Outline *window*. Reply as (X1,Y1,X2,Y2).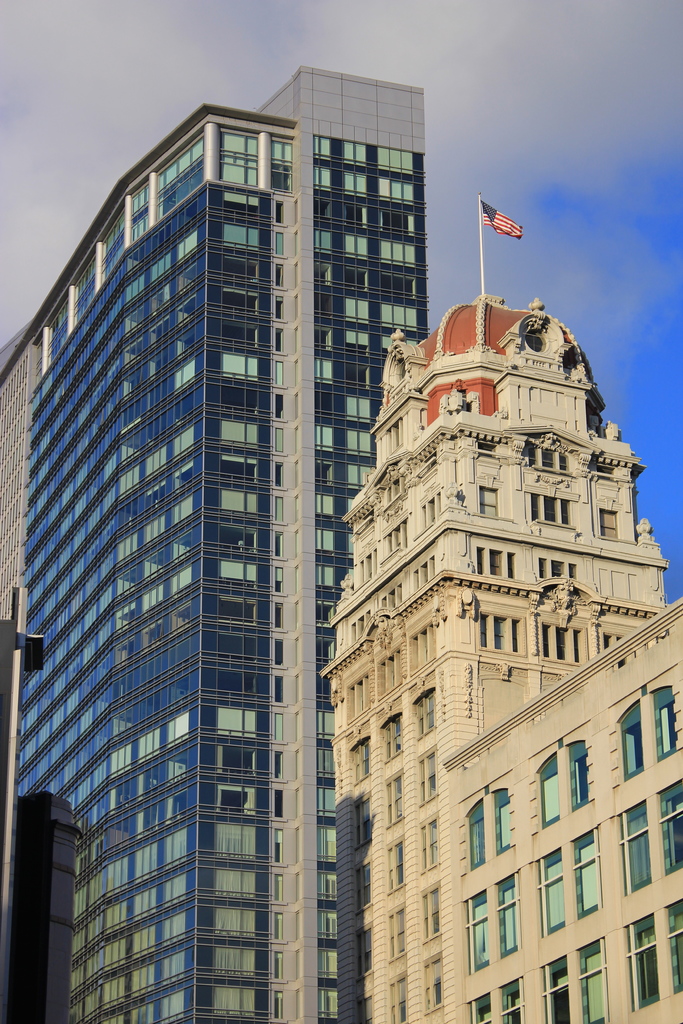
(461,796,484,872).
